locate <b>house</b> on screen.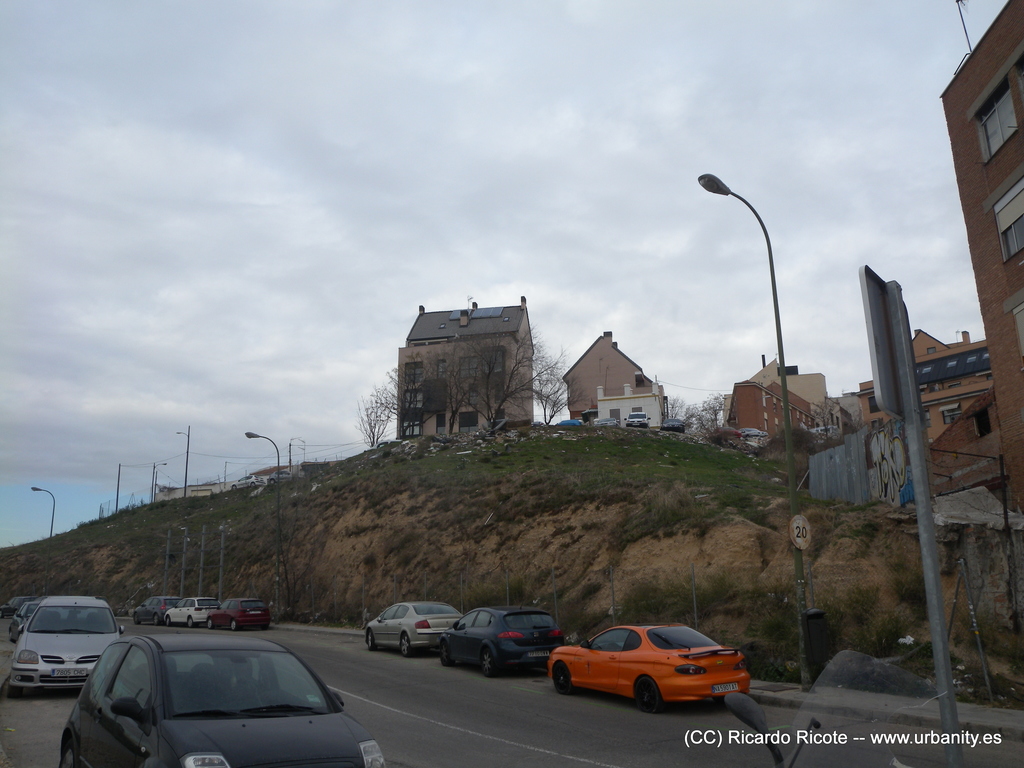
On screen at bbox(394, 298, 542, 438).
